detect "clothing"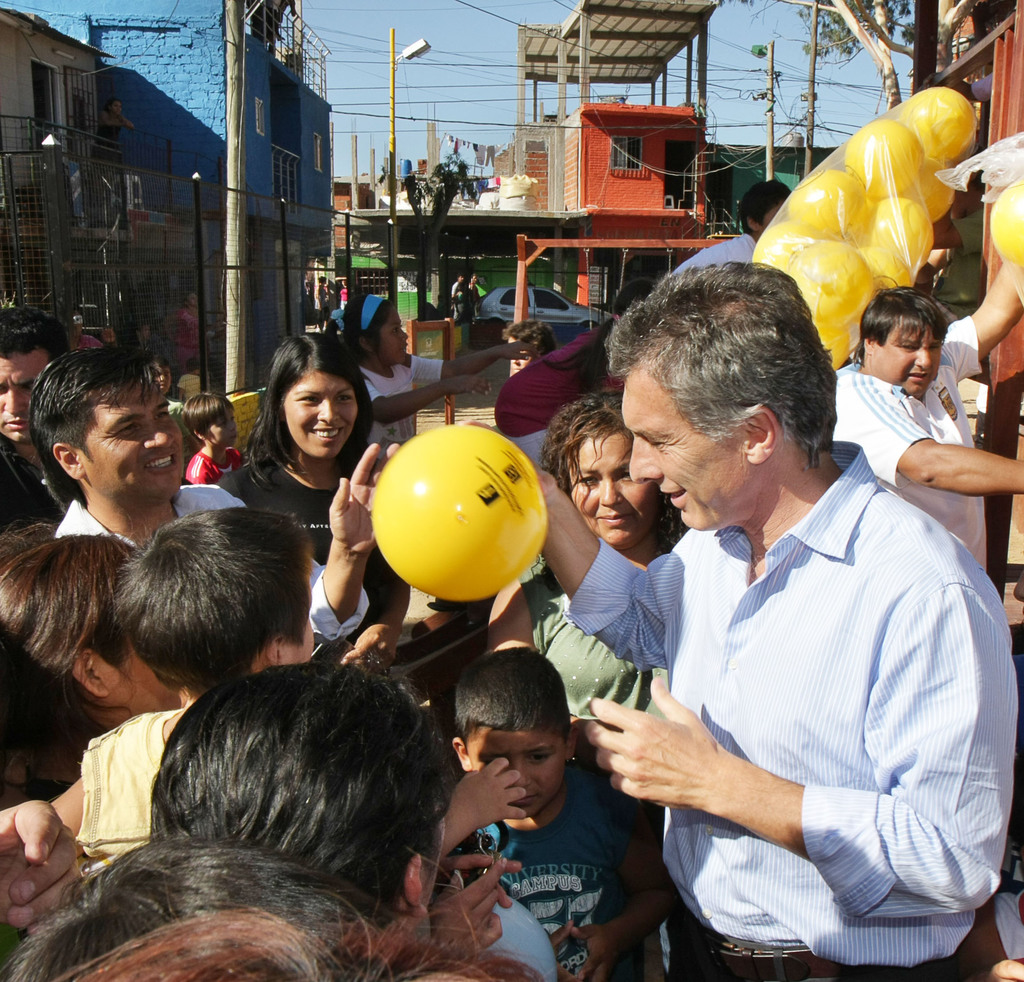
178,374,200,399
